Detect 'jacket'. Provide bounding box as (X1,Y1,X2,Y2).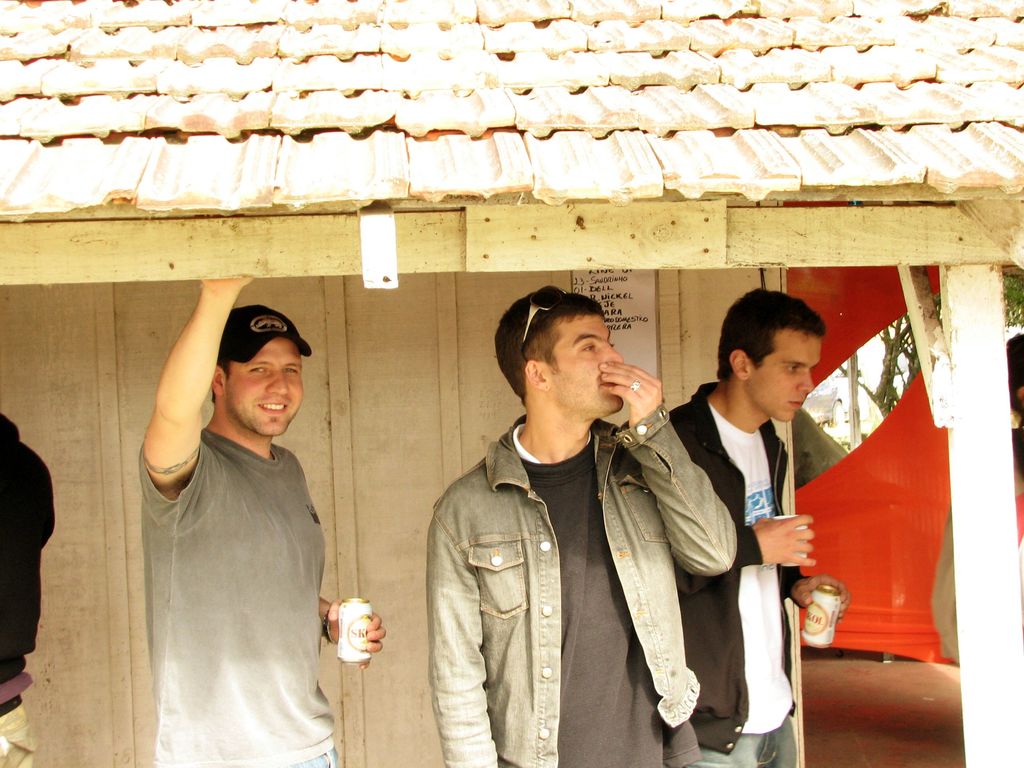
(415,348,729,756).
